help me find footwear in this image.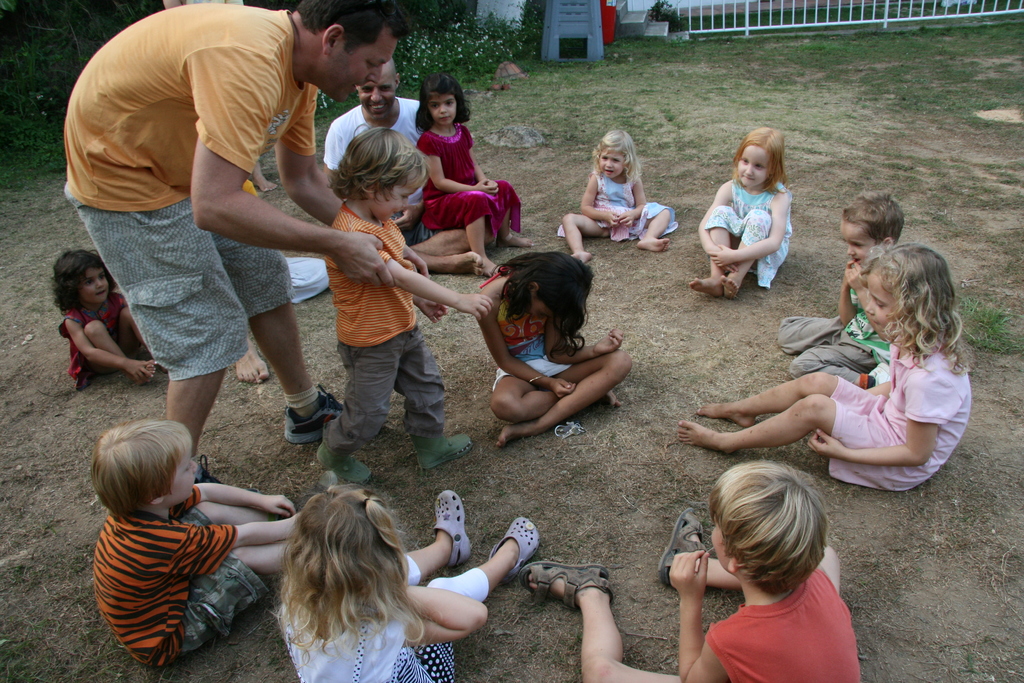
Found it: {"x1": 281, "y1": 383, "x2": 349, "y2": 448}.
